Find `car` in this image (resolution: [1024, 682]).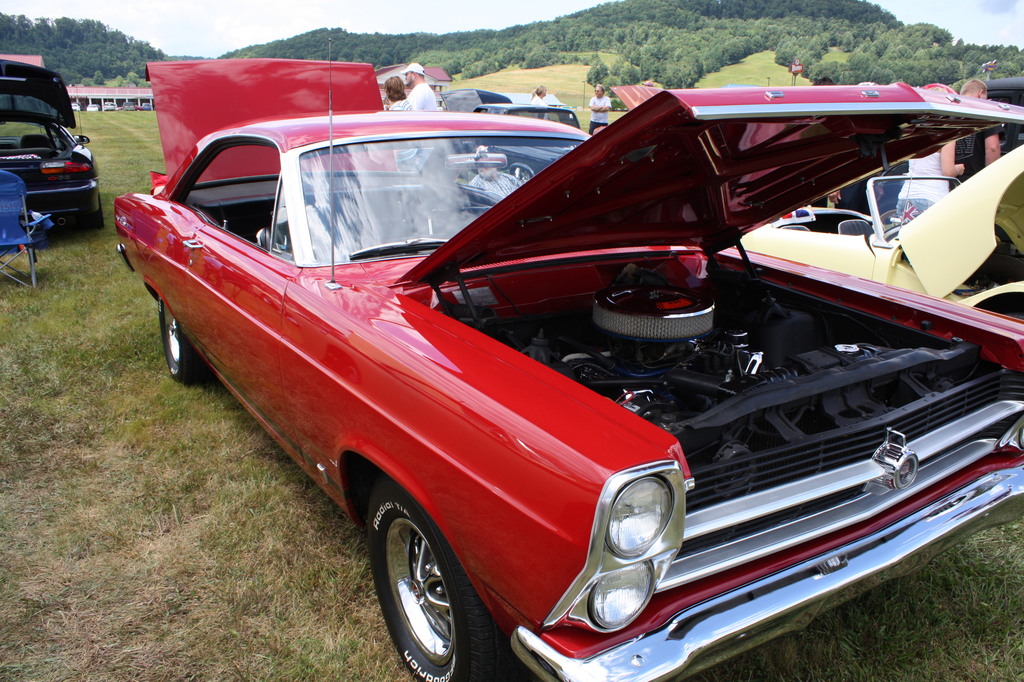
(731, 145, 1023, 316).
